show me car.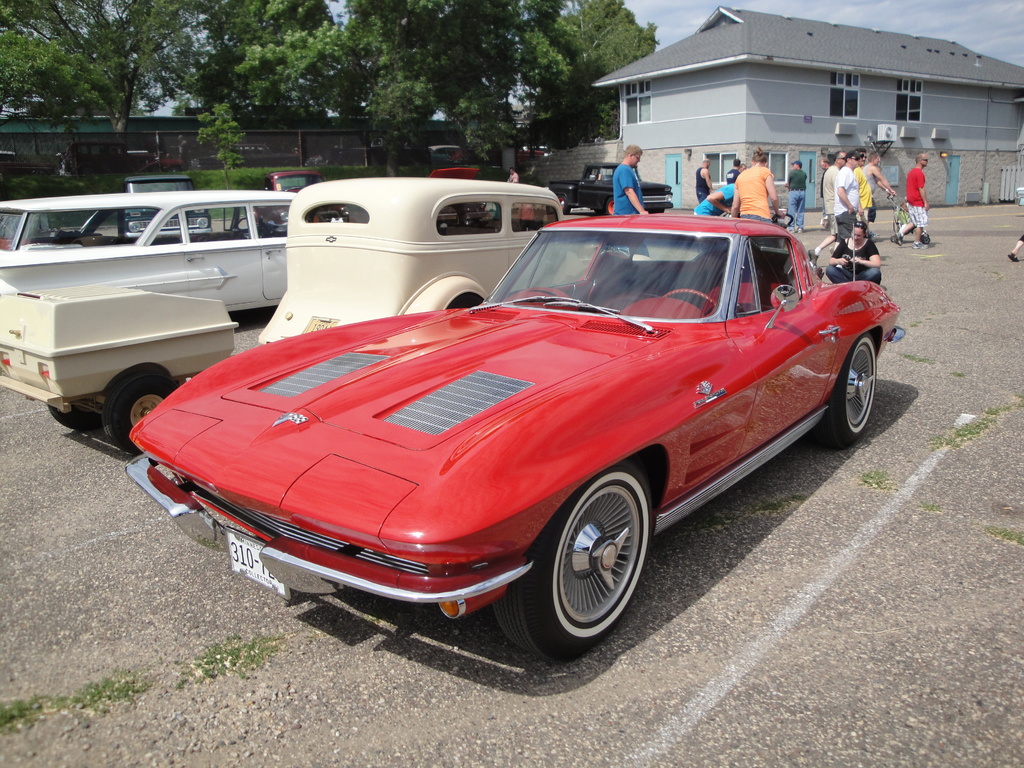
car is here: region(0, 191, 296, 312).
